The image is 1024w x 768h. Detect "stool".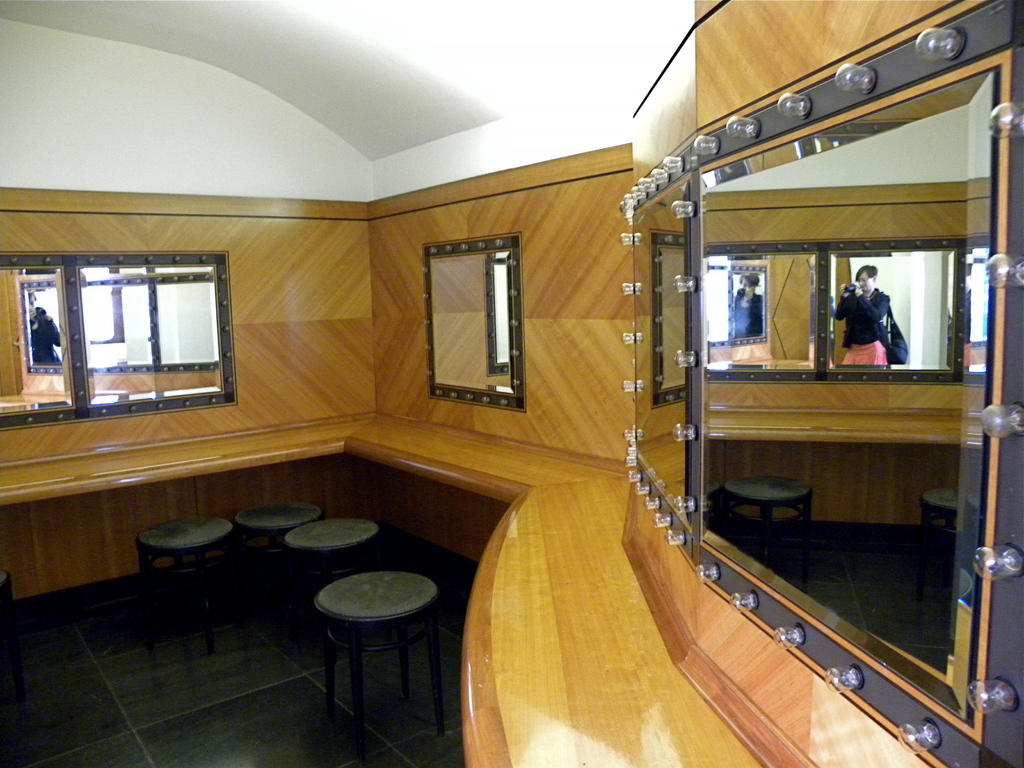
Detection: BBox(136, 516, 230, 648).
